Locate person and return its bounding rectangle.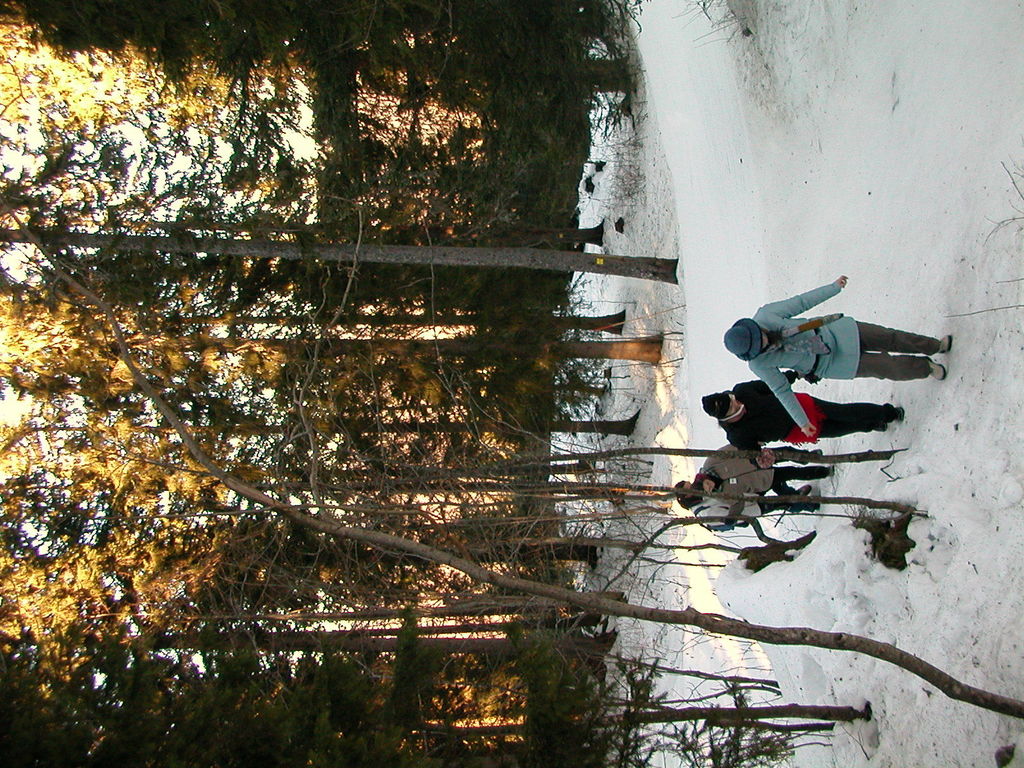
left=673, top=482, right=813, bottom=524.
